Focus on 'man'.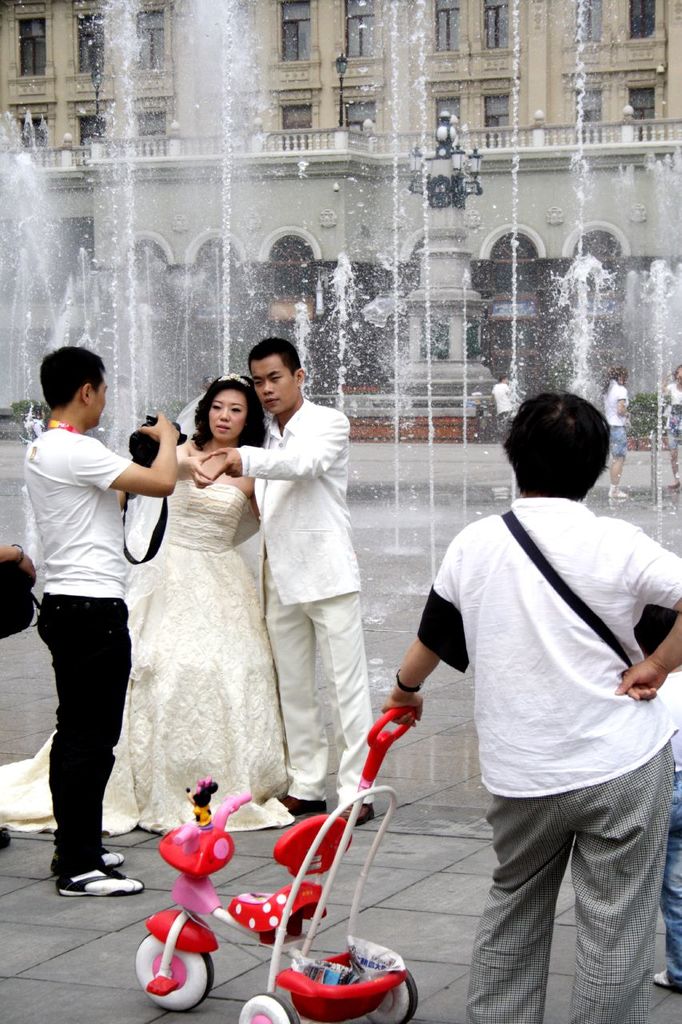
Focused at box(393, 390, 677, 1009).
